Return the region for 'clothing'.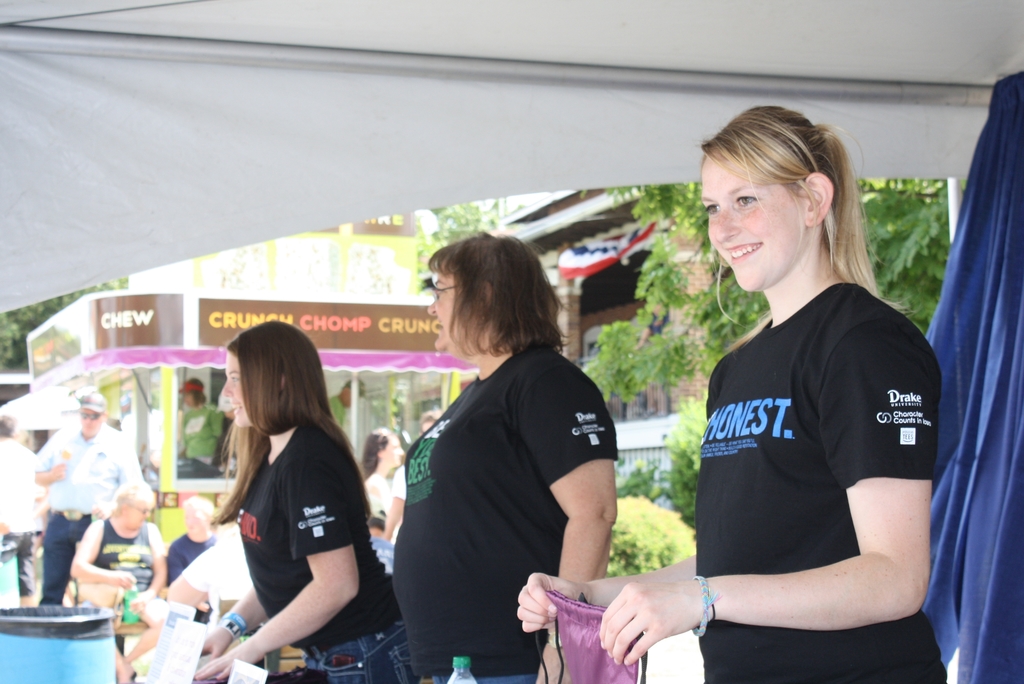
BBox(34, 426, 135, 602).
